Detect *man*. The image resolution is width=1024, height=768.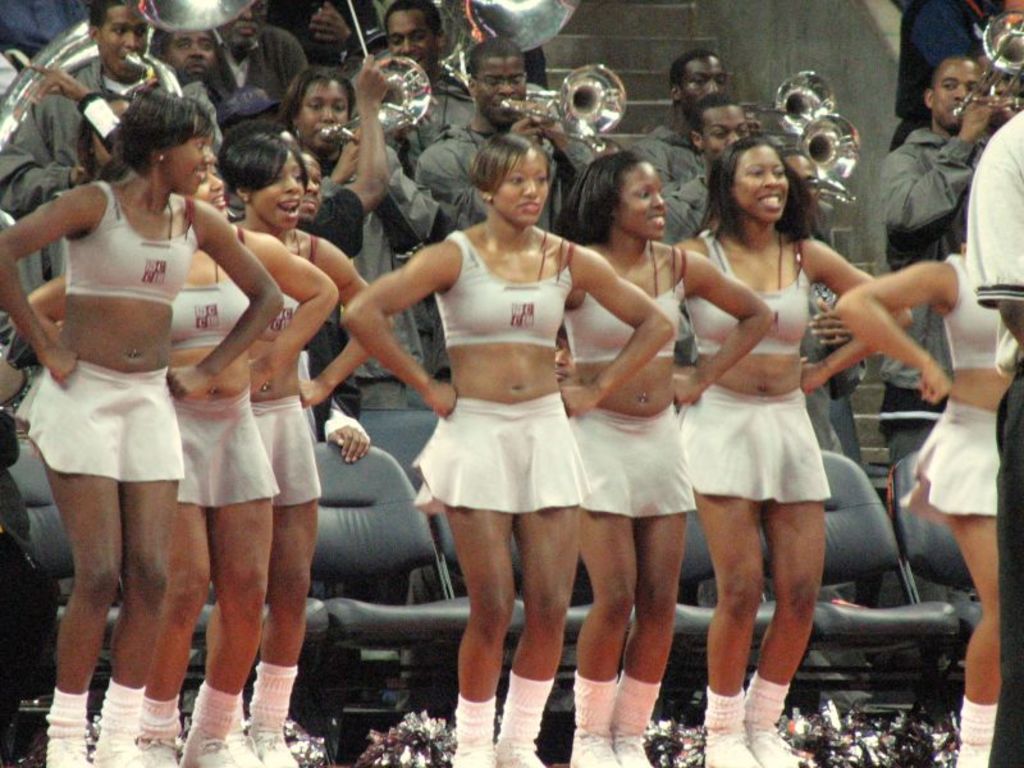
(left=657, top=92, right=753, bottom=320).
